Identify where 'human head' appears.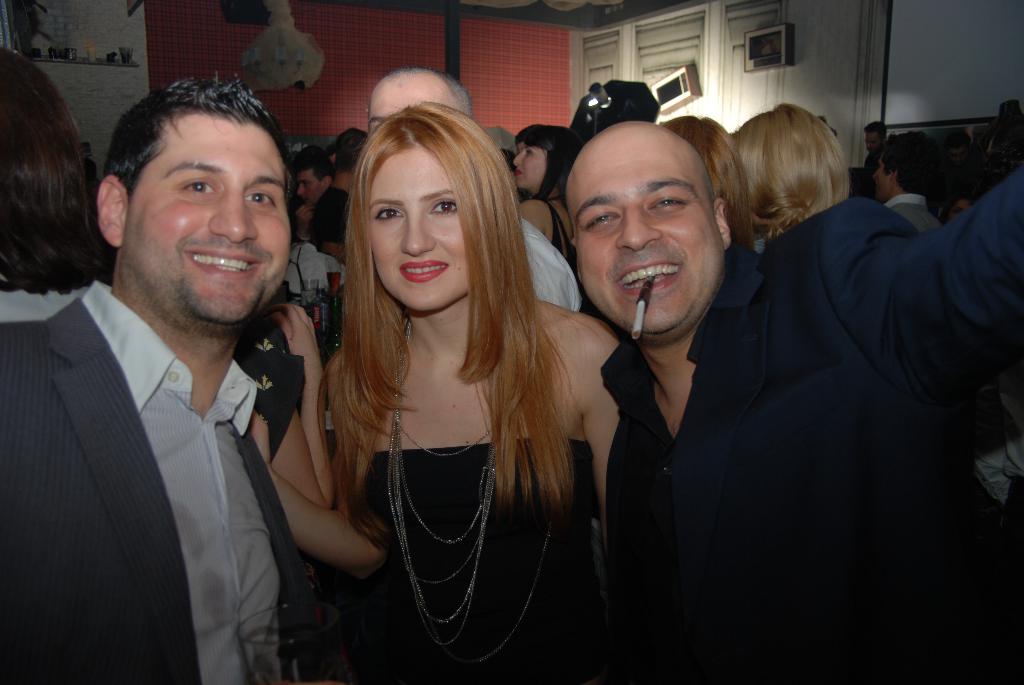
Appears at Rect(861, 117, 888, 159).
